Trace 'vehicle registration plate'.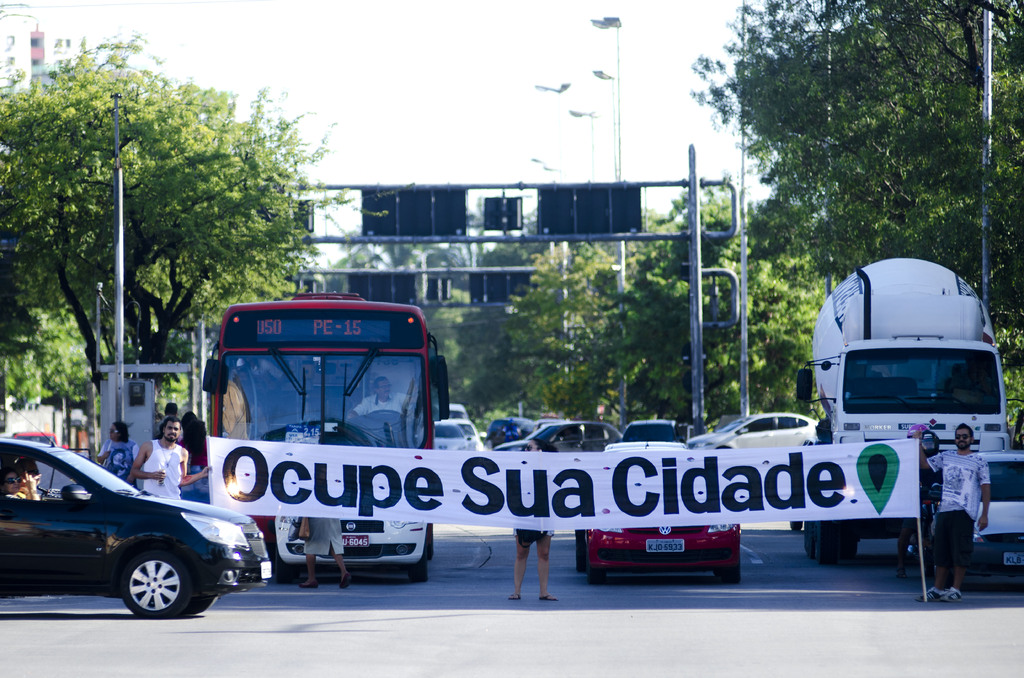
Traced to bbox=[342, 535, 370, 549].
